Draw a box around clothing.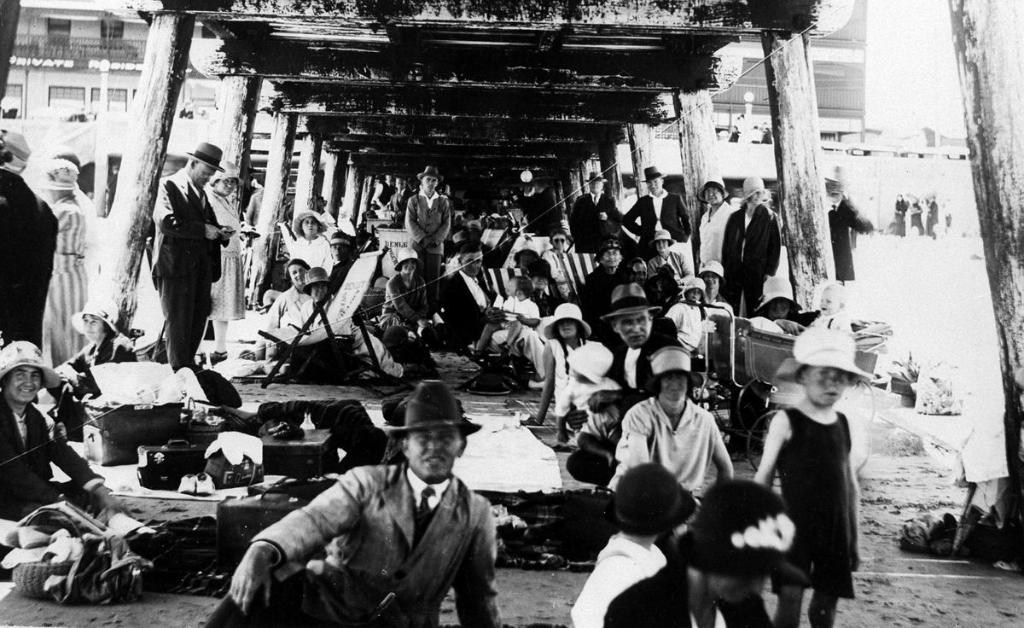
bbox=[907, 202, 927, 230].
